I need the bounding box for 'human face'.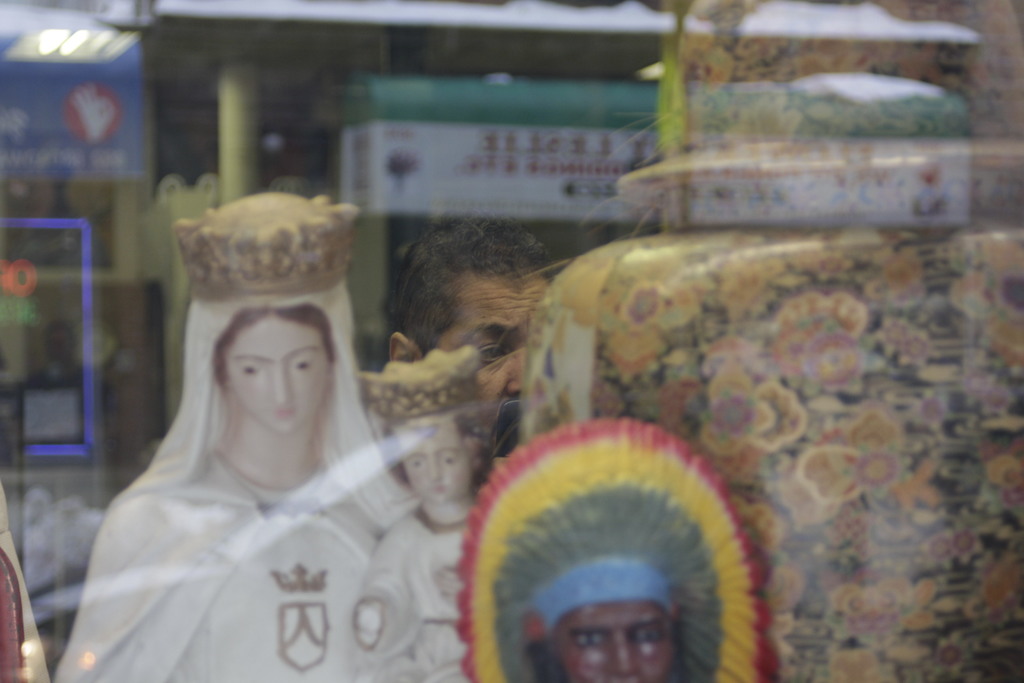
Here it is: bbox=(545, 602, 676, 682).
